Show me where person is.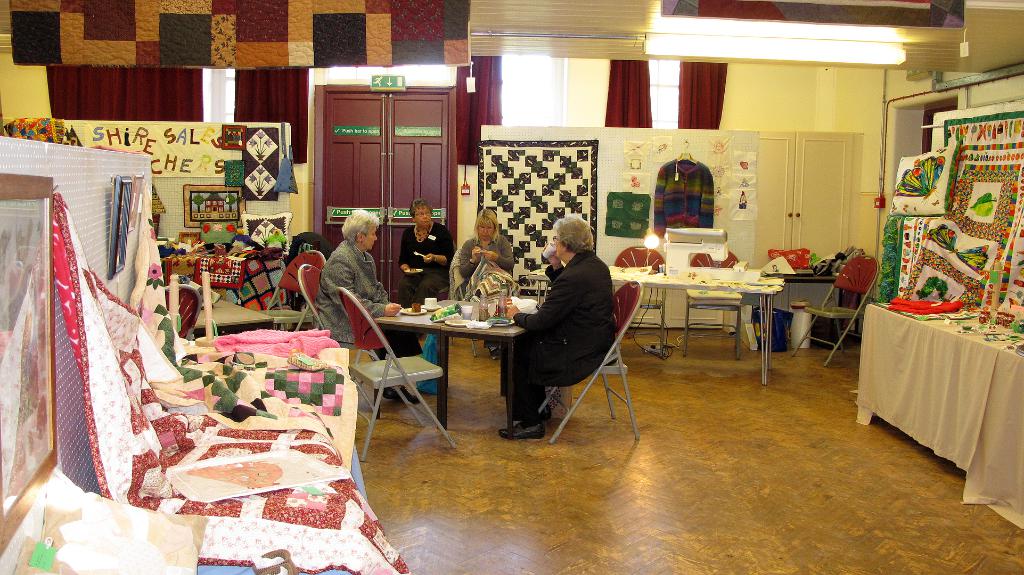
person is at locate(396, 198, 460, 339).
